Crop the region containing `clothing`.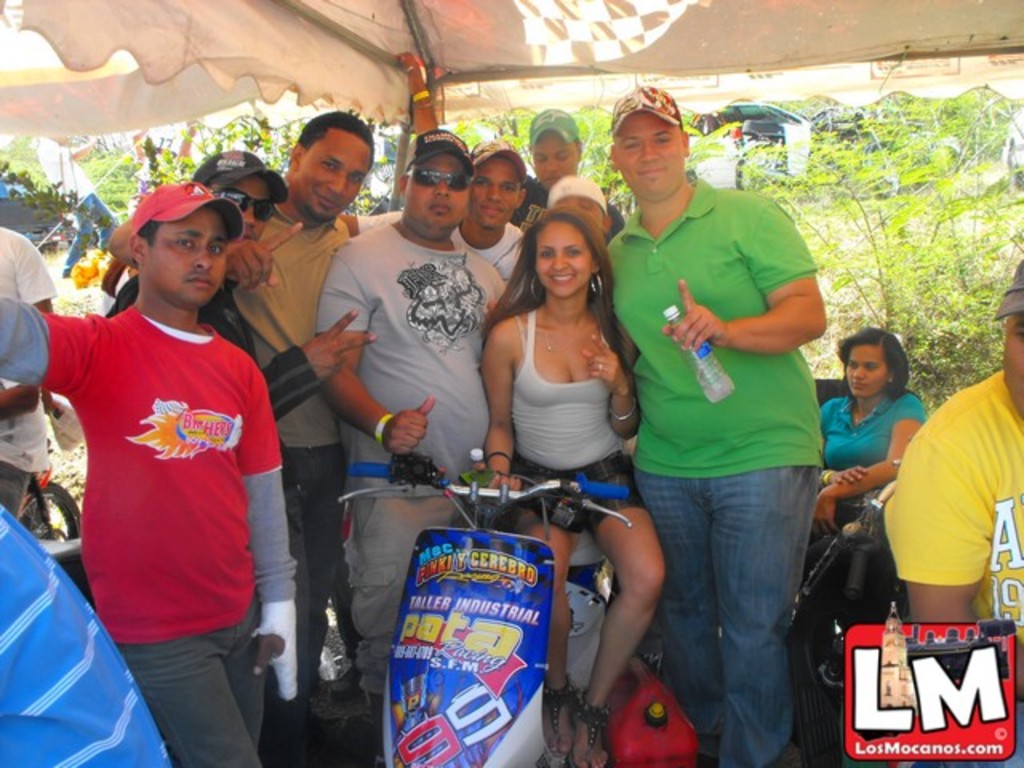
Crop region: x1=301 y1=202 x2=485 y2=706.
